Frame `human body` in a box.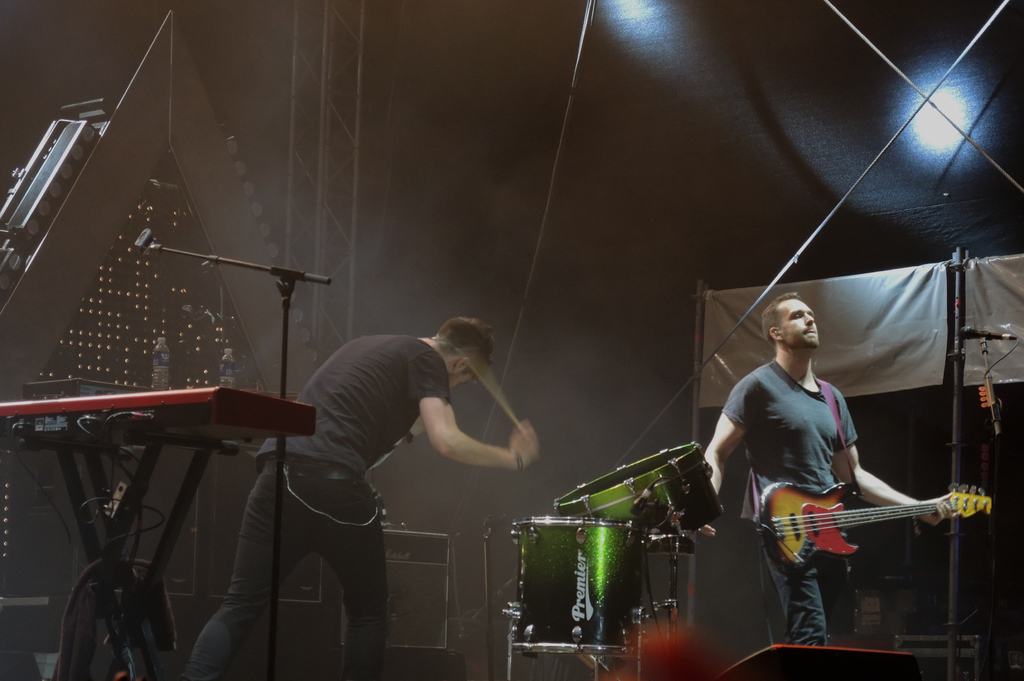
Rect(219, 267, 534, 655).
